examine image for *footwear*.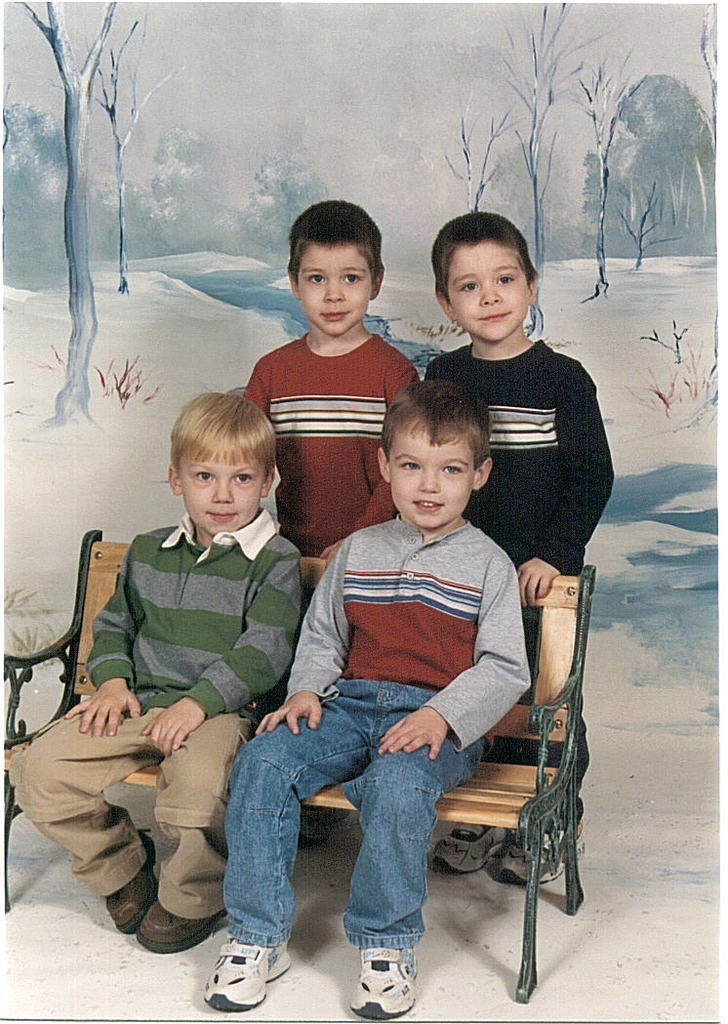
Examination result: x1=196 y1=932 x2=283 y2=1009.
